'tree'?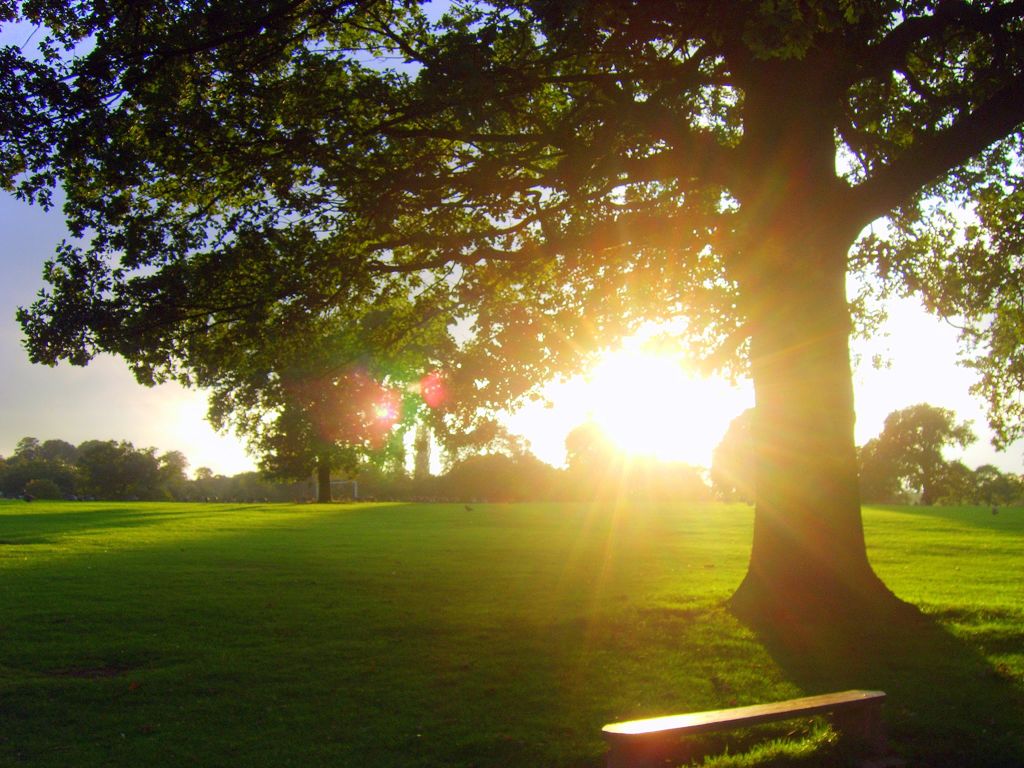
l=970, t=457, r=1023, b=508
